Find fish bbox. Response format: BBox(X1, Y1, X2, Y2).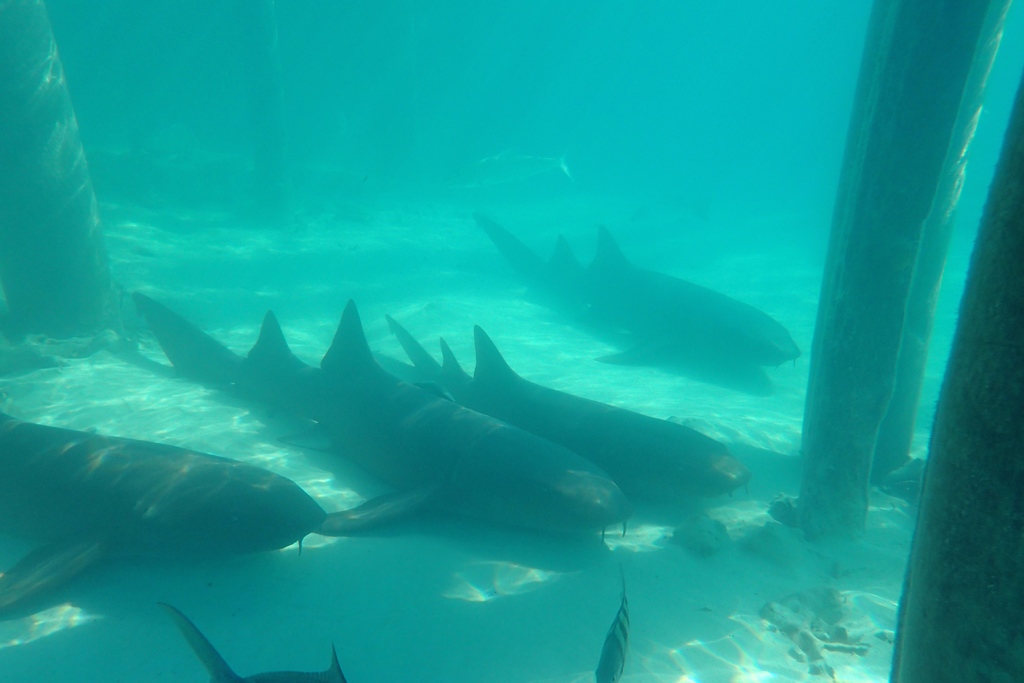
BBox(372, 308, 754, 504).
